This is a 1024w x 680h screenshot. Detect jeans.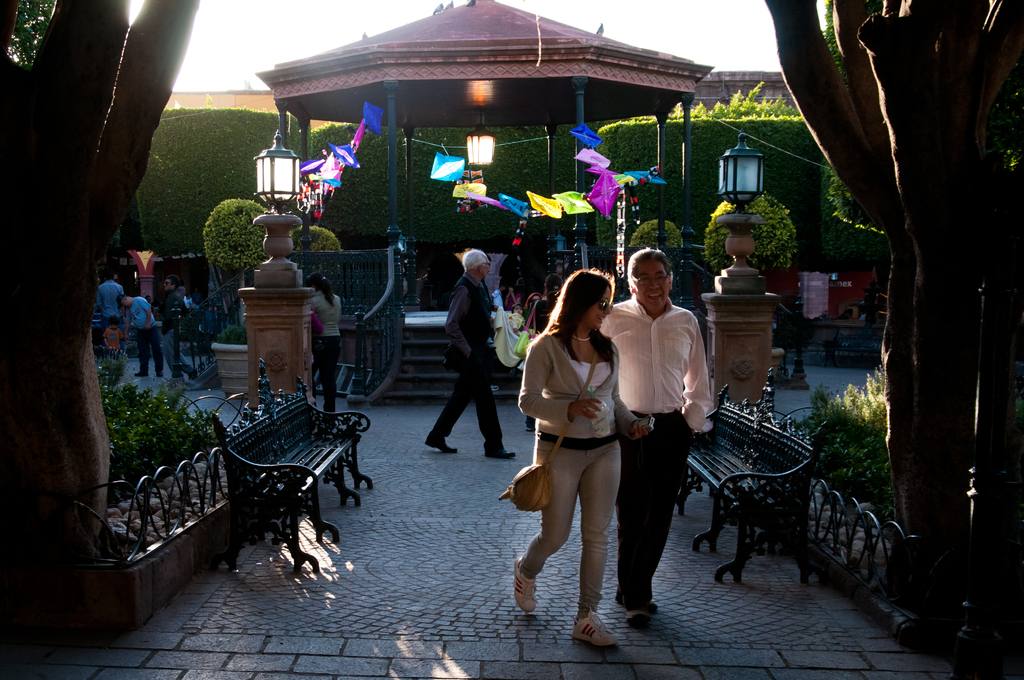
96/311/129/359.
